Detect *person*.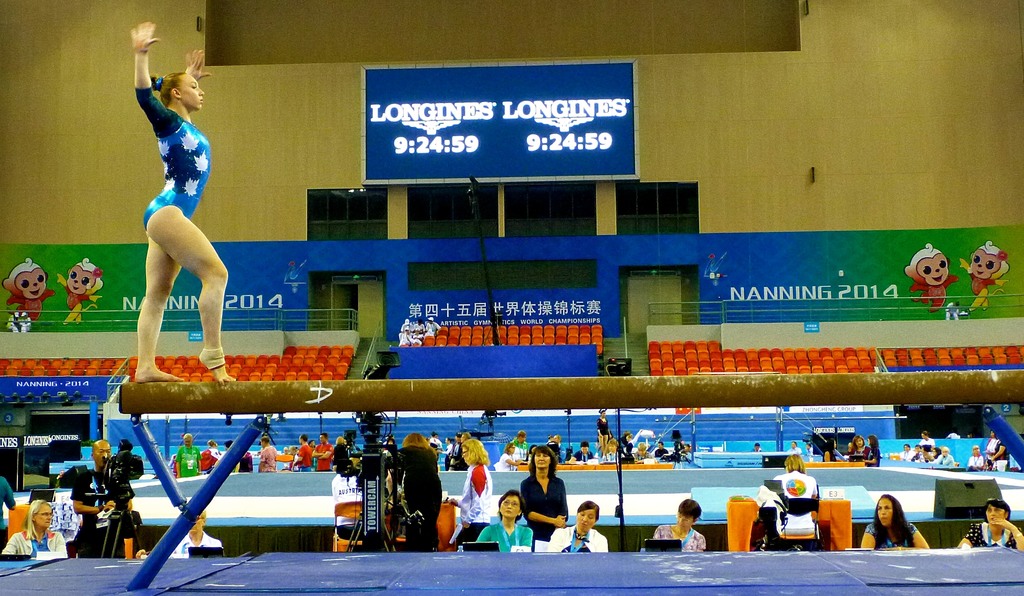
Detected at 922, 445, 957, 471.
